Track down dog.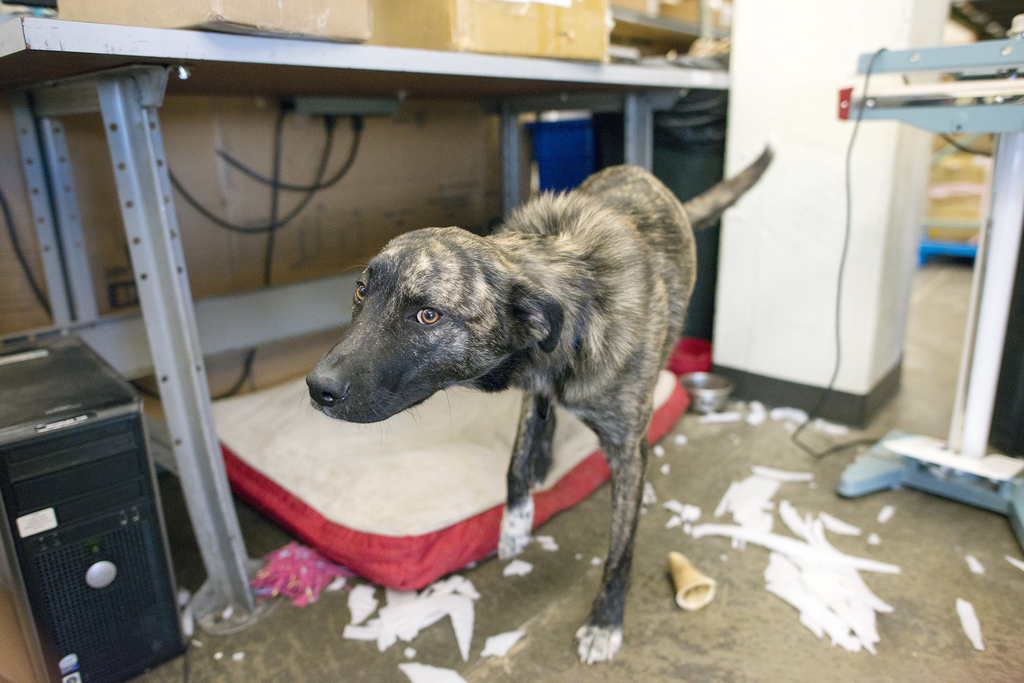
Tracked to {"left": 307, "top": 139, "right": 781, "bottom": 665}.
